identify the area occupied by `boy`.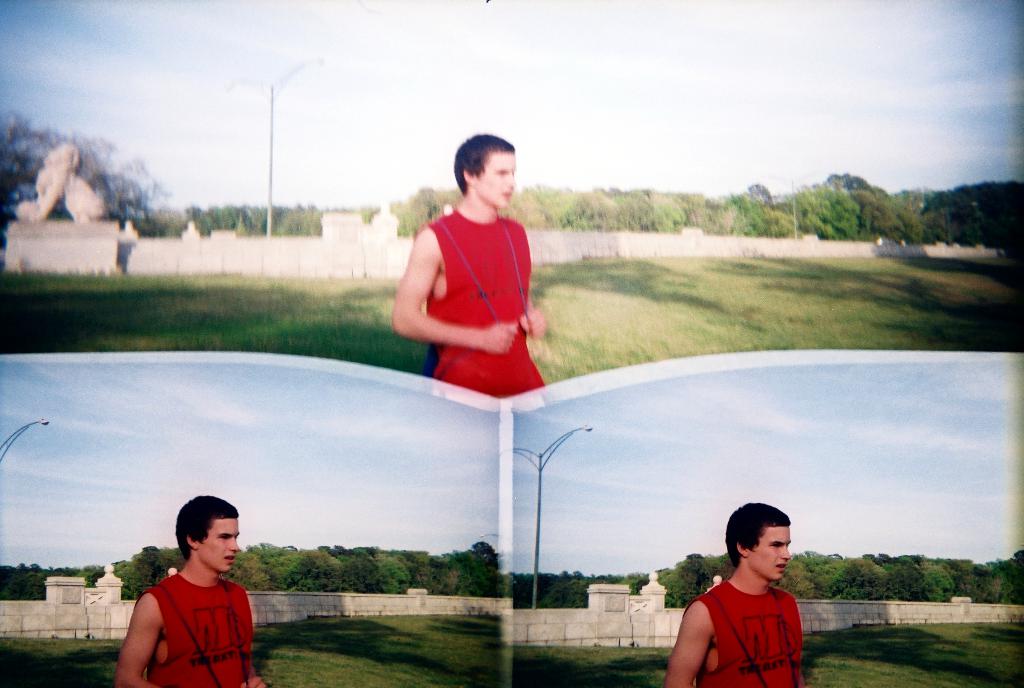
Area: {"left": 383, "top": 129, "right": 556, "bottom": 409}.
